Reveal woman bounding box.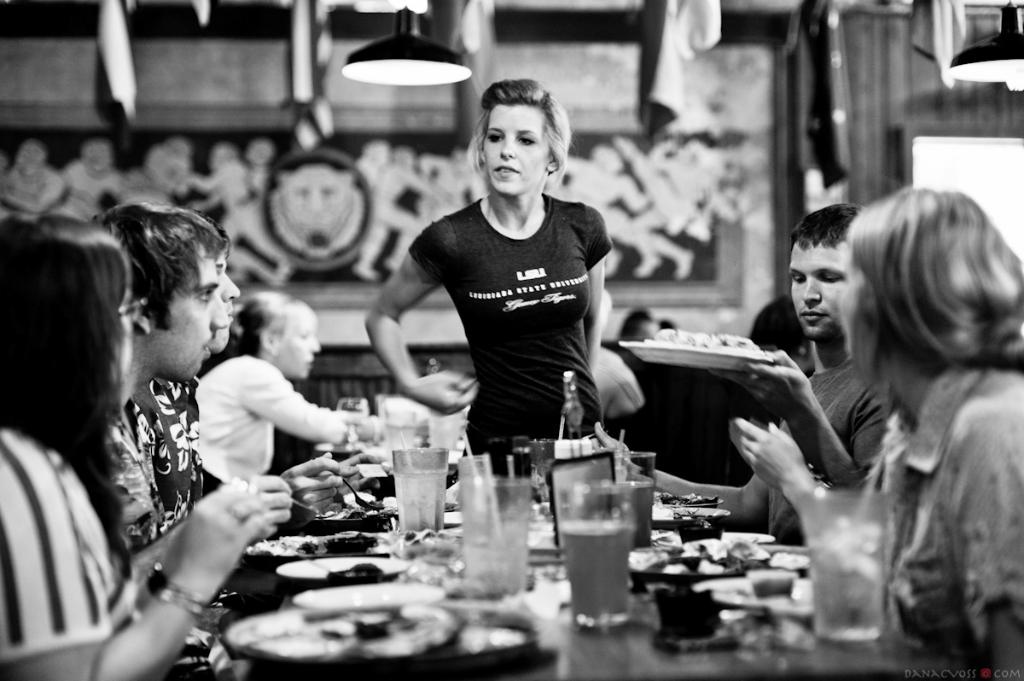
Revealed: select_region(201, 360, 307, 497).
